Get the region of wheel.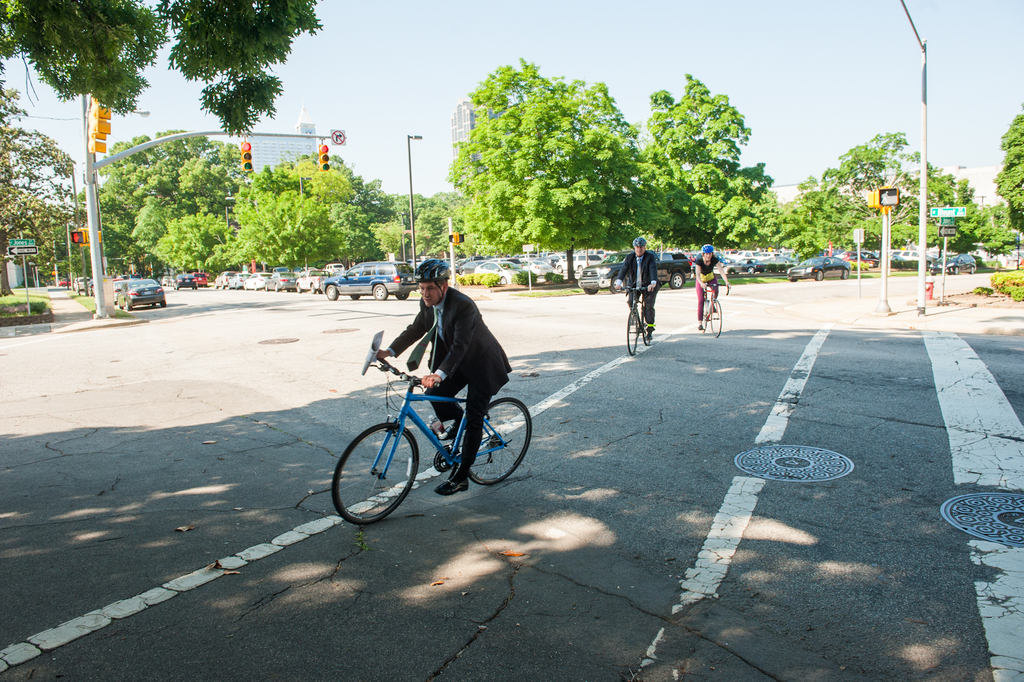
<region>350, 292, 364, 301</region>.
